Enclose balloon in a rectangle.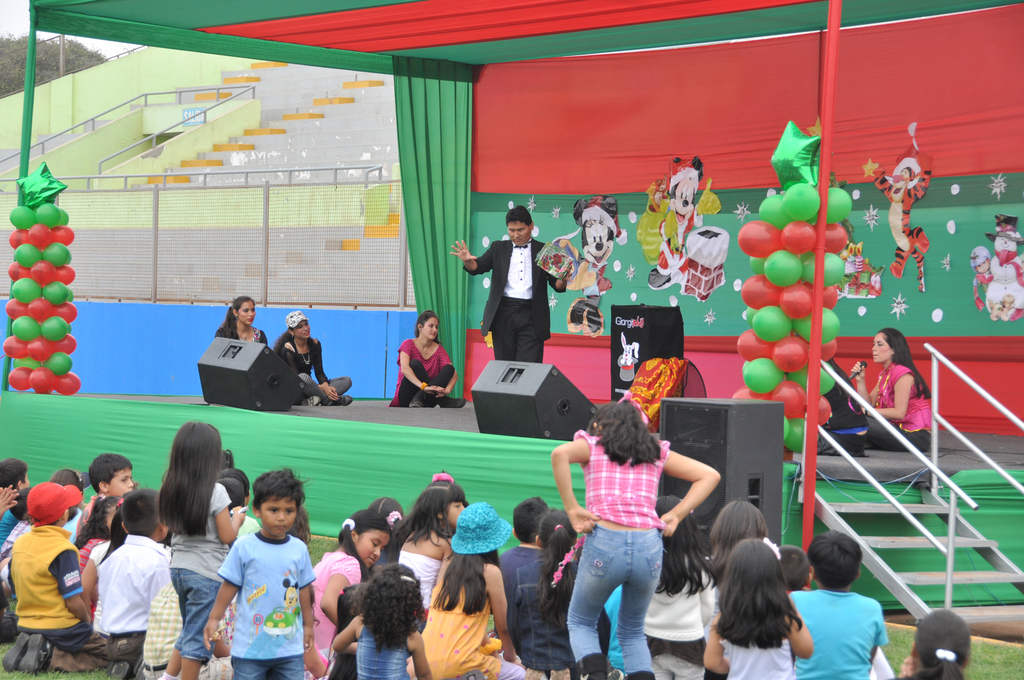
(781,415,803,454).
